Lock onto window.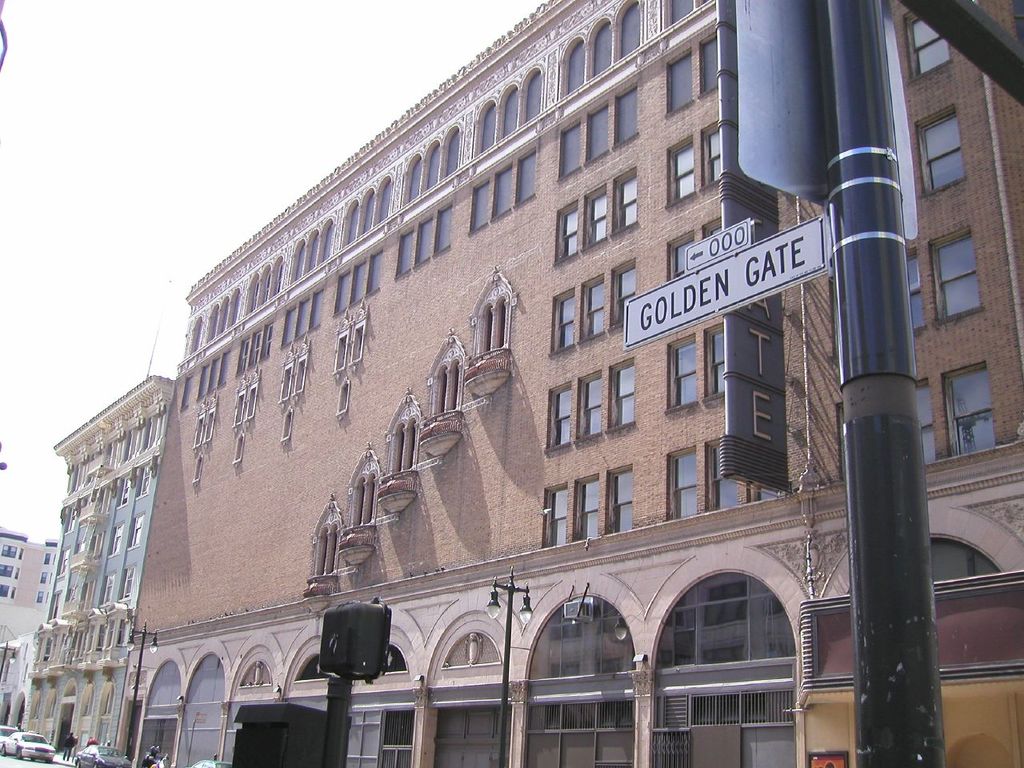
Locked: bbox(495, 165, 511, 218).
